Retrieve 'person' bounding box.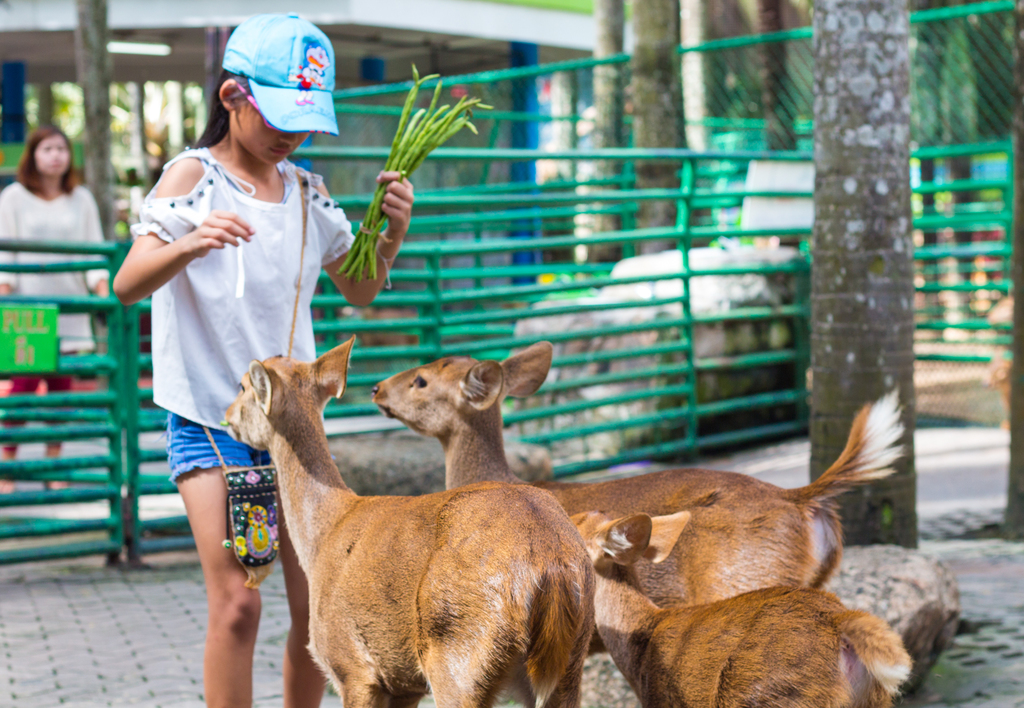
Bounding box: 124 30 353 605.
